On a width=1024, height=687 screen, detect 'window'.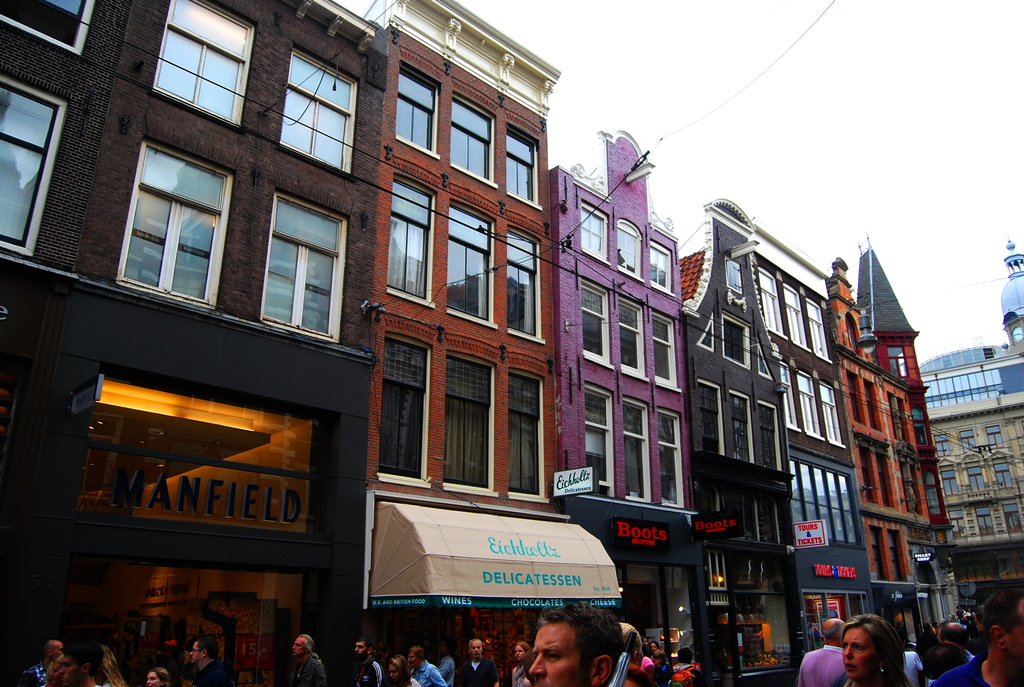
625/398/647/500.
